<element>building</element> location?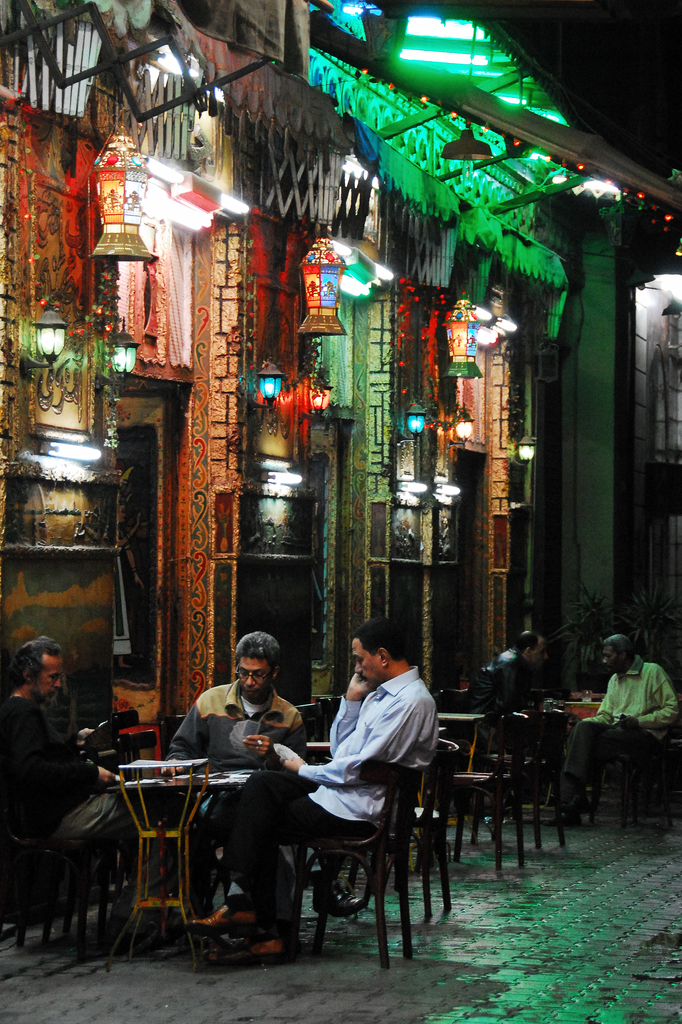
bbox(0, 0, 681, 1023)
